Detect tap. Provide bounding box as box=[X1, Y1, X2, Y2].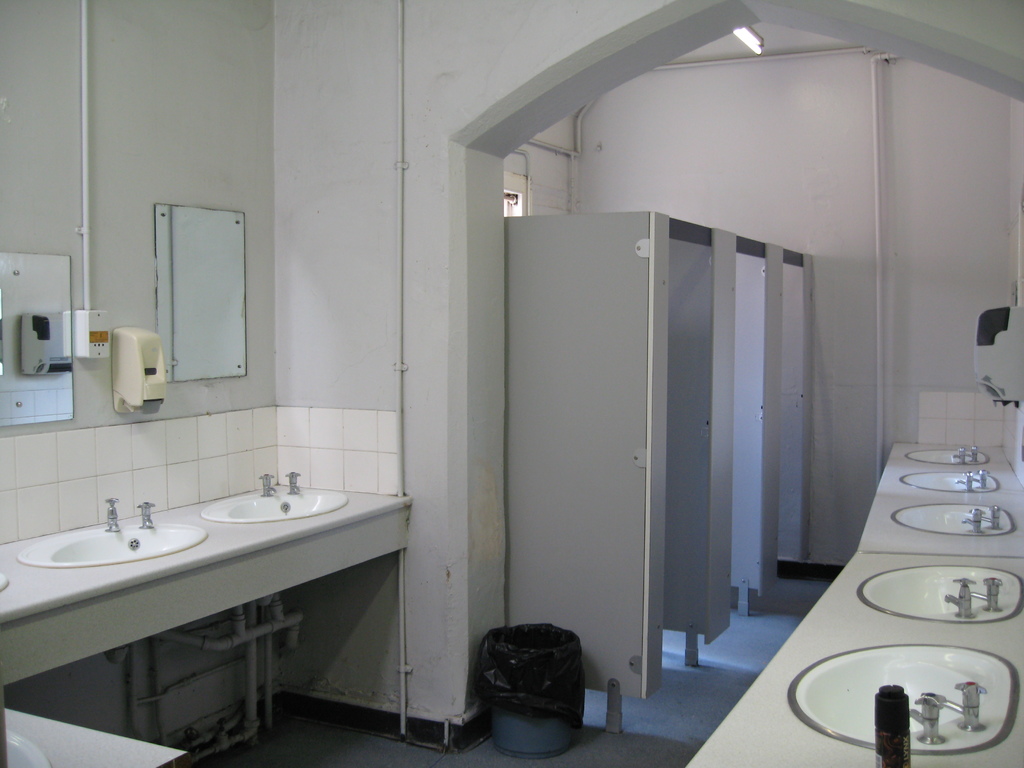
box=[945, 680, 990, 730].
